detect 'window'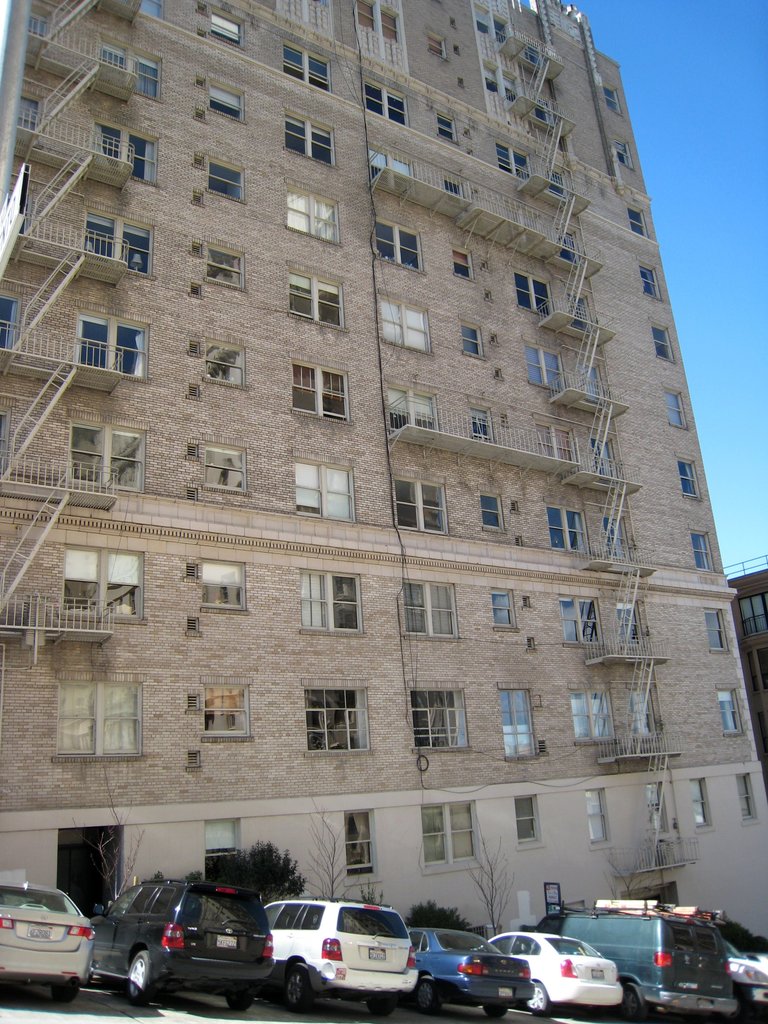
<region>615, 138, 643, 173</region>
